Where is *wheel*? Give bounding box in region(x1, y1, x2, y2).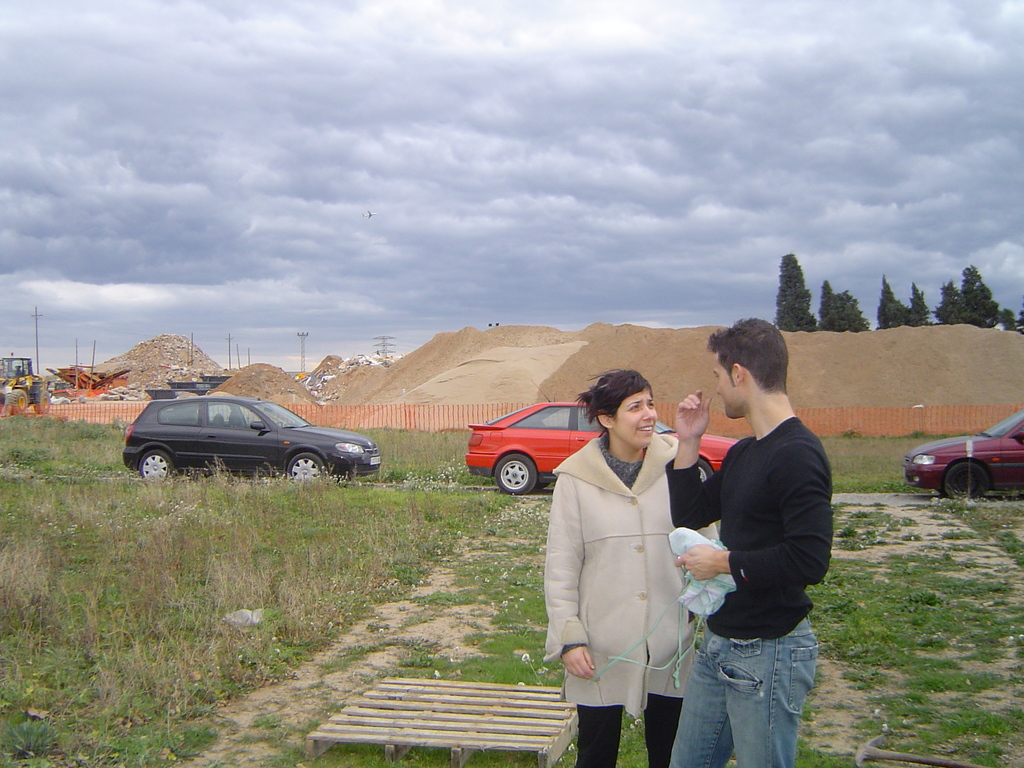
region(536, 479, 550, 491).
